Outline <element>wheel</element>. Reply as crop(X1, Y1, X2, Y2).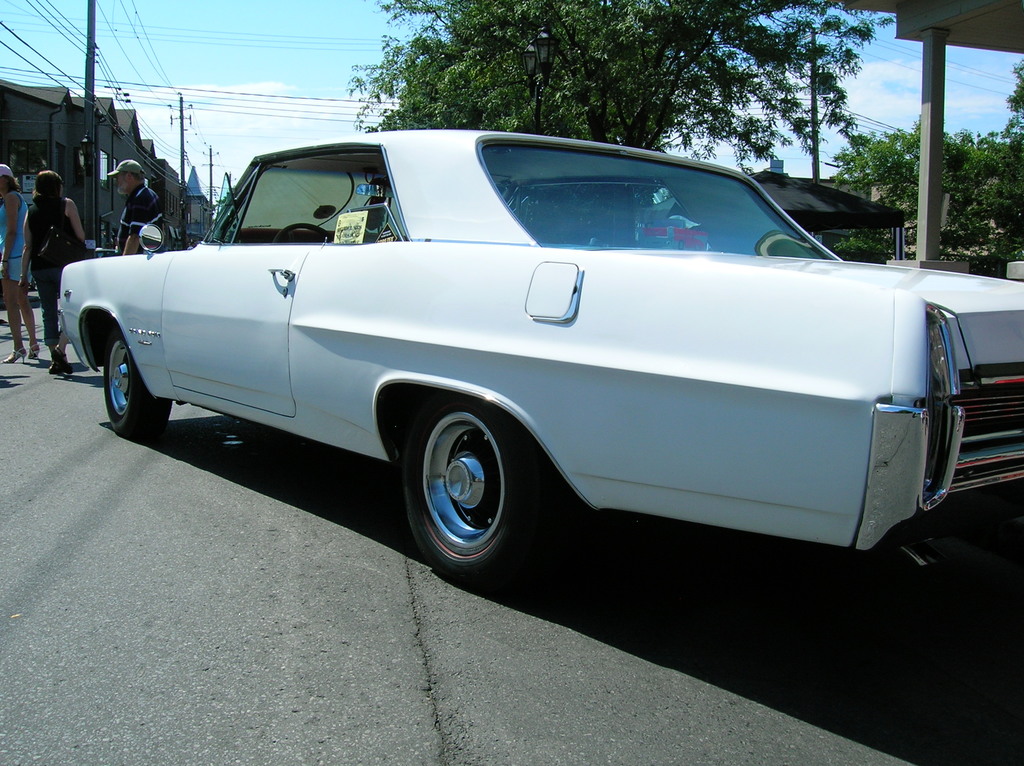
crop(102, 330, 172, 450).
